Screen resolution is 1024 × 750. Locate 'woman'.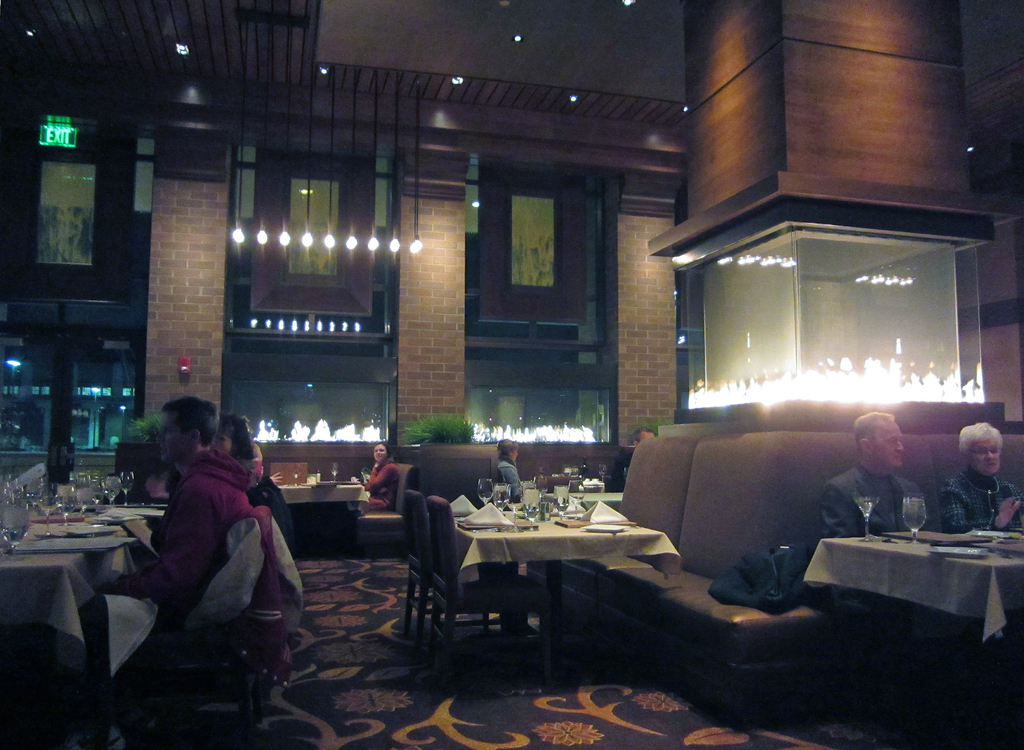
(497,437,532,506).
